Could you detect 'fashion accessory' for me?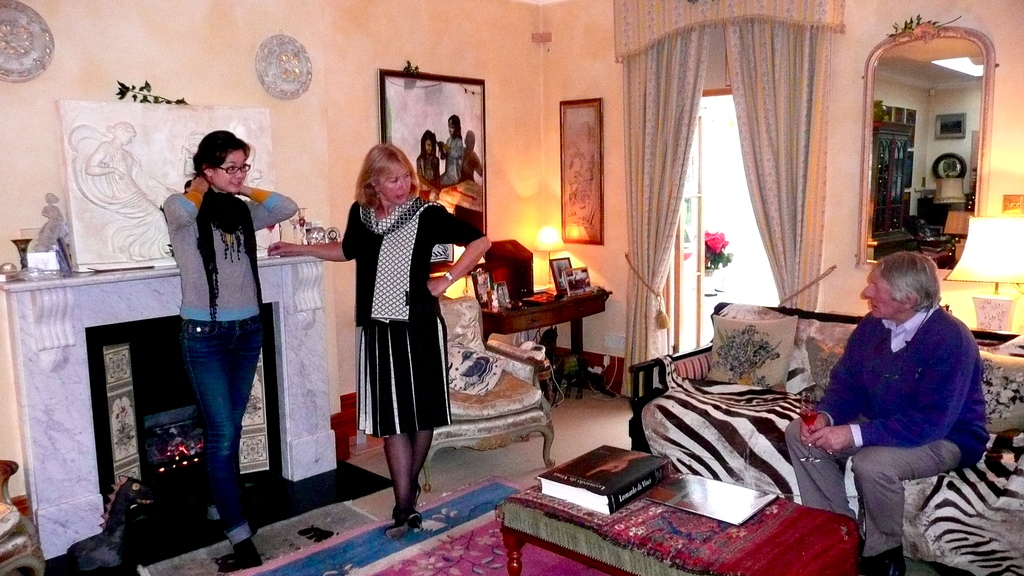
Detection result: Rect(828, 449, 835, 456).
